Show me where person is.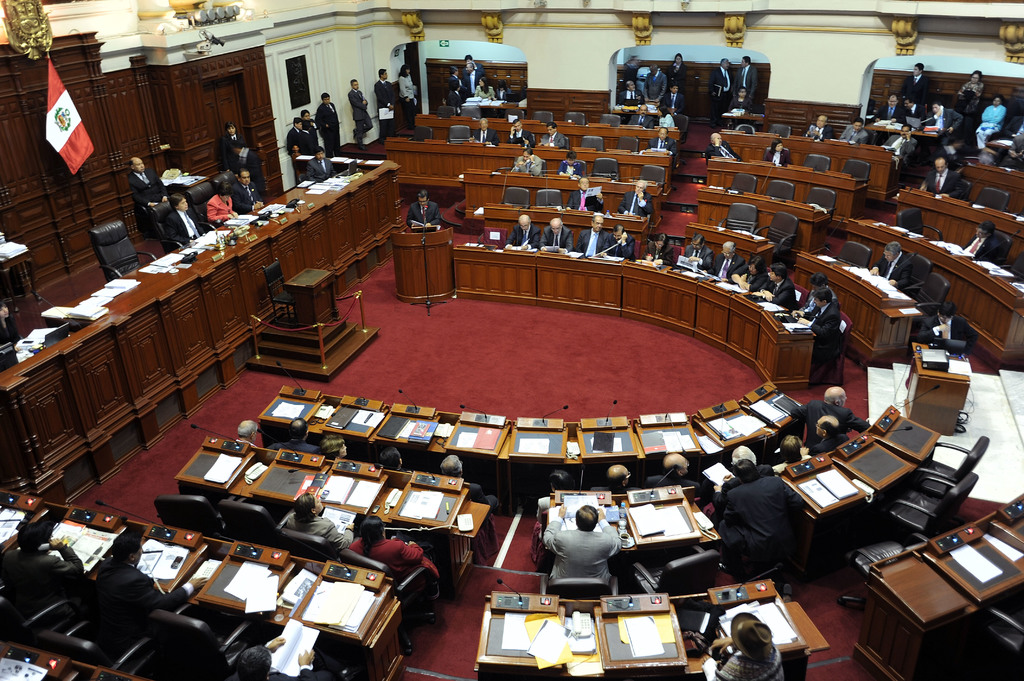
person is at bbox=[721, 445, 822, 608].
